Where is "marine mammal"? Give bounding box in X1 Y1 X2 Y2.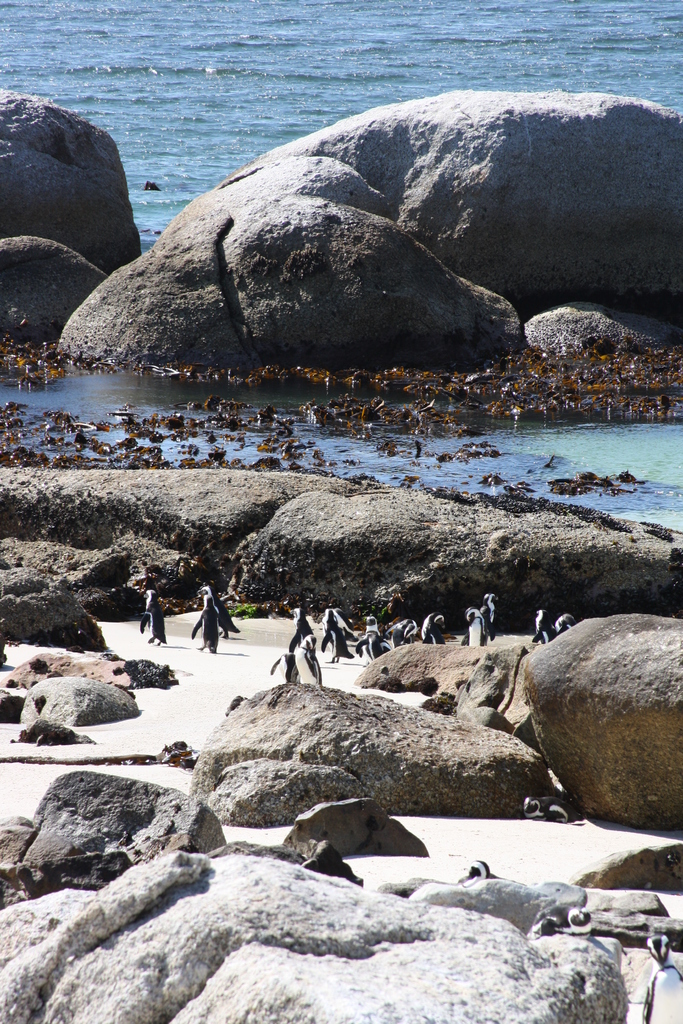
635 930 682 1021.
